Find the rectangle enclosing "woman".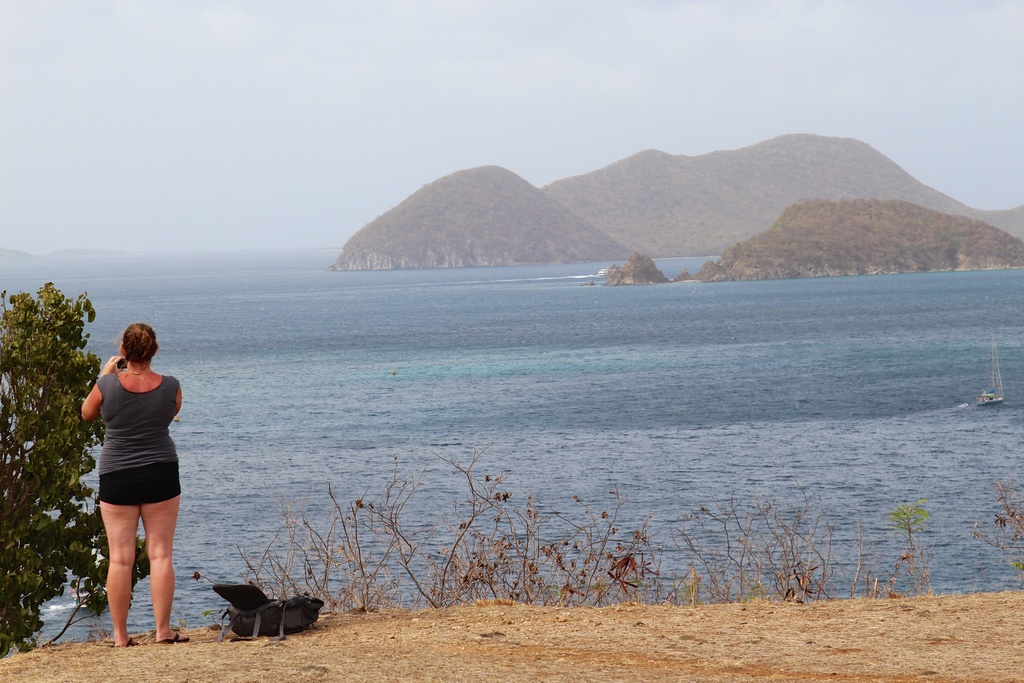
67/324/196/613.
